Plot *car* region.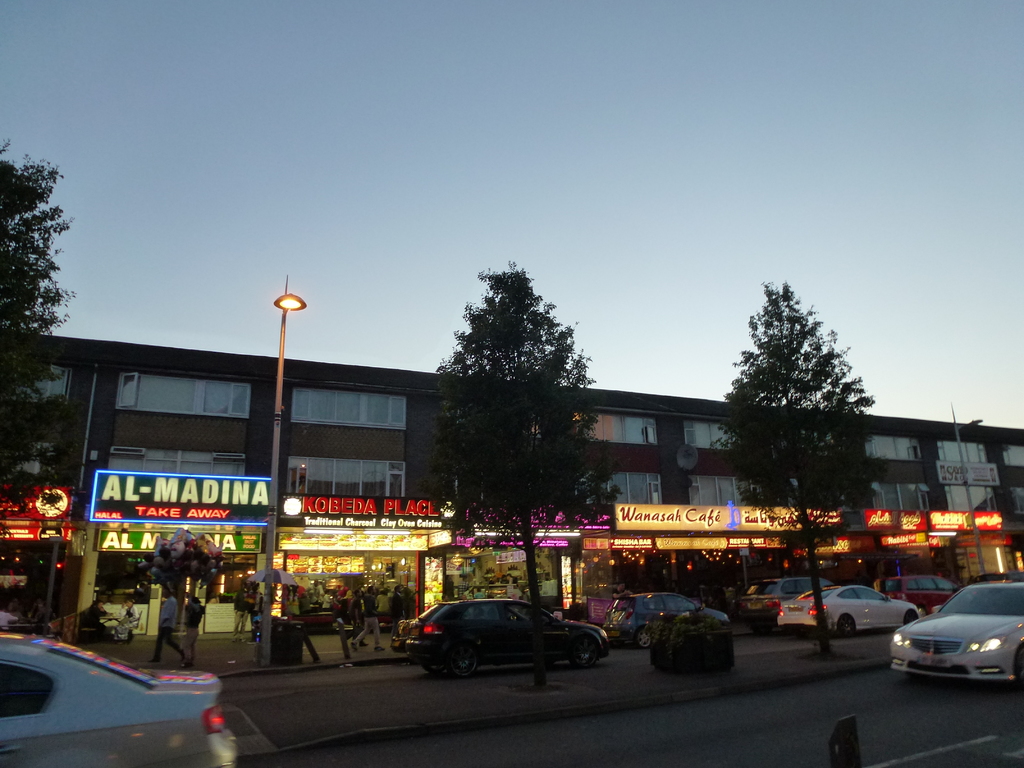
Plotted at 384/590/606/679.
